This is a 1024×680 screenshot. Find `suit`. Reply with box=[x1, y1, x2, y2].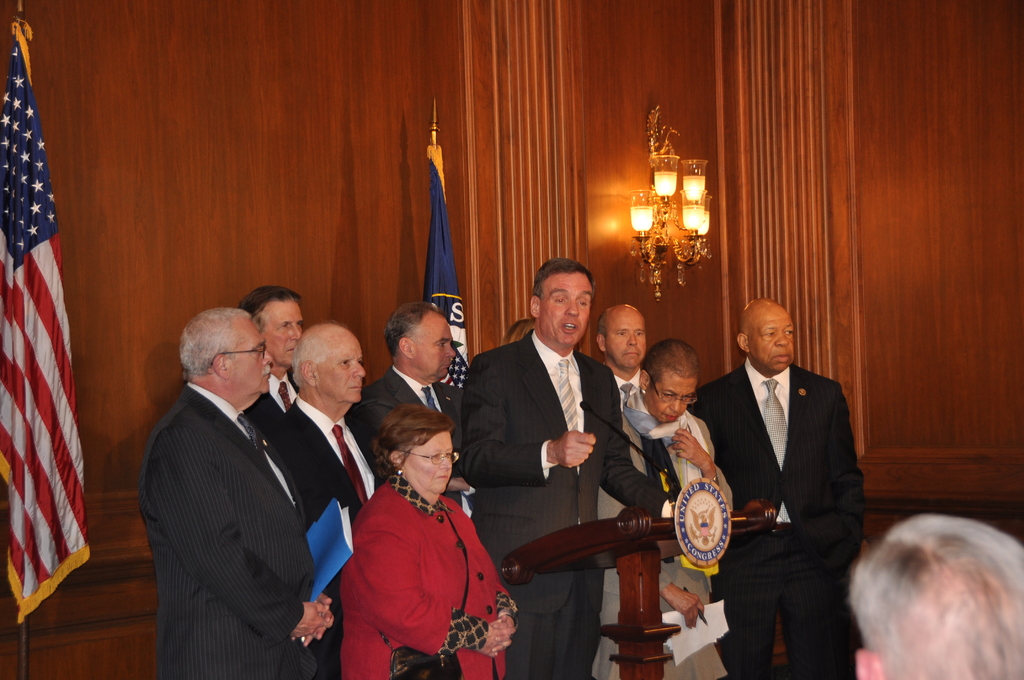
box=[365, 359, 474, 519].
